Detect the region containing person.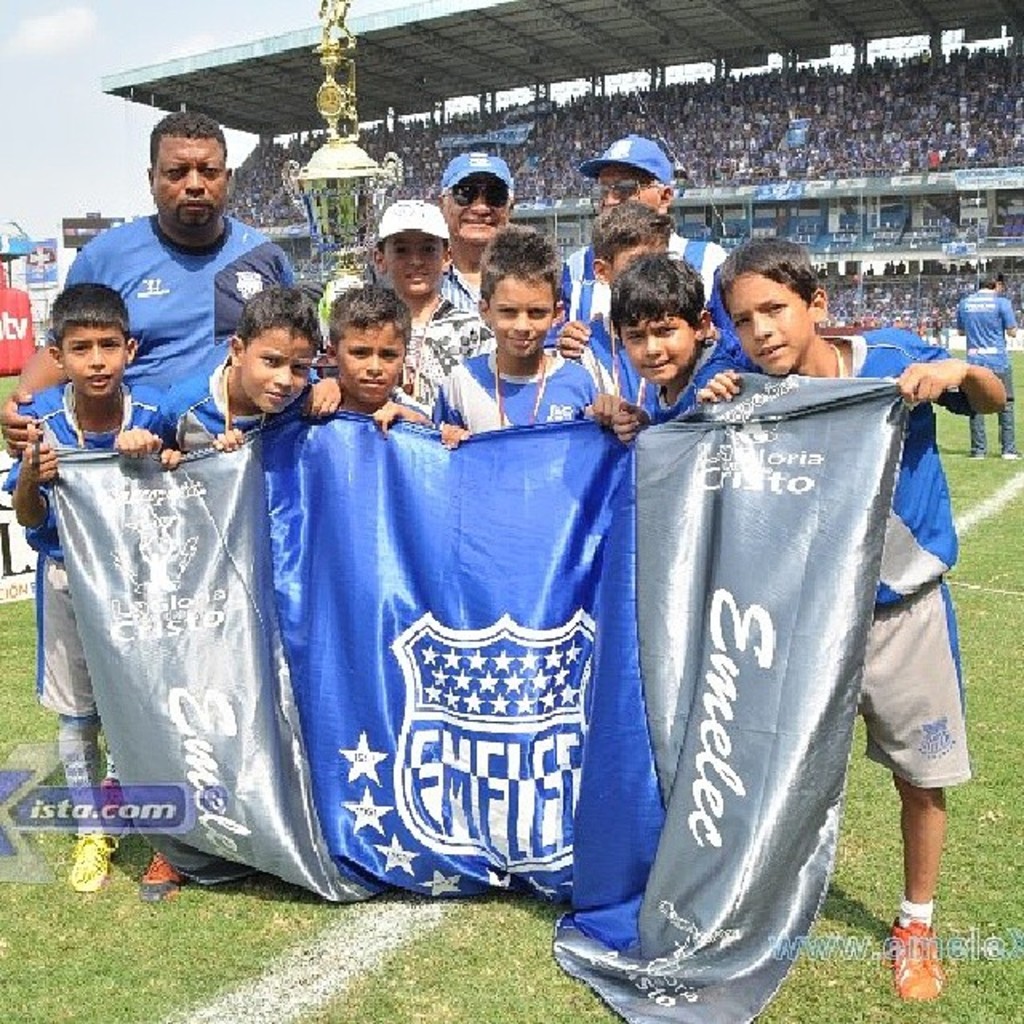
bbox=(134, 283, 339, 904).
